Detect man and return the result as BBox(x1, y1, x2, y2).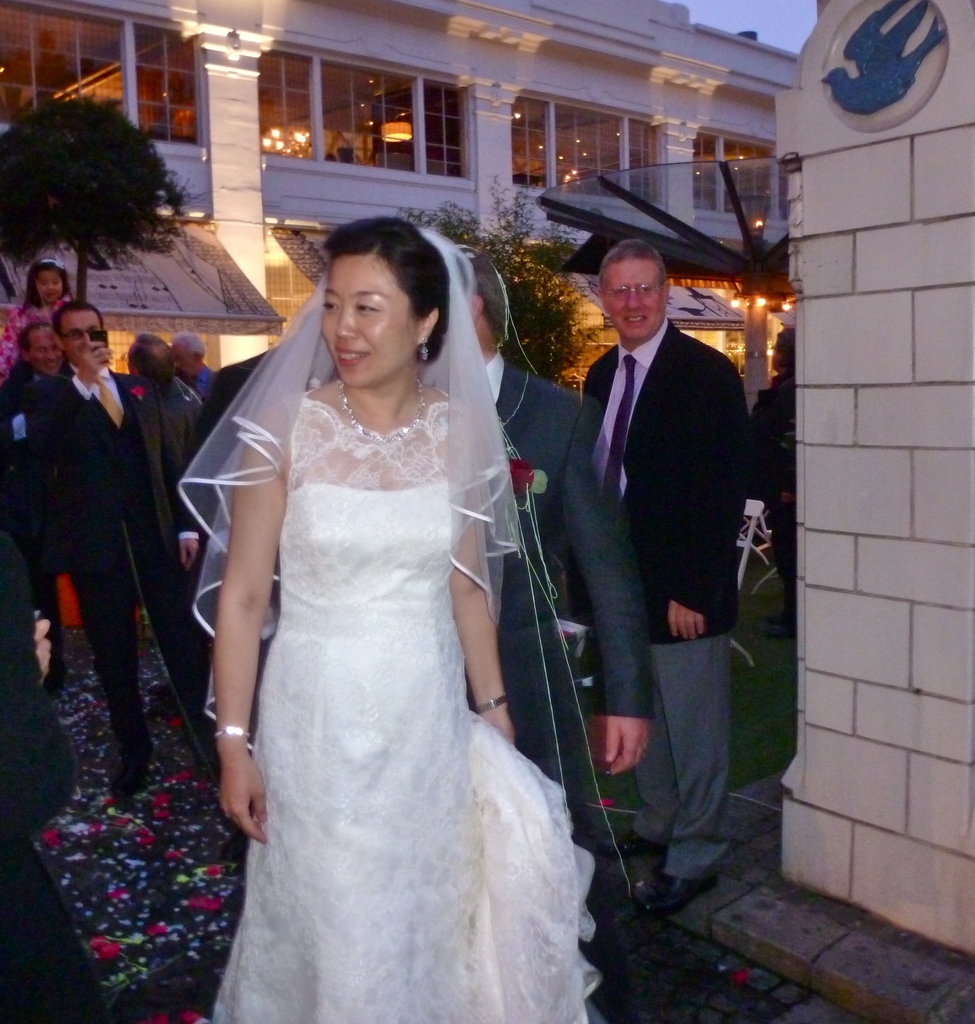
BBox(15, 300, 218, 803).
